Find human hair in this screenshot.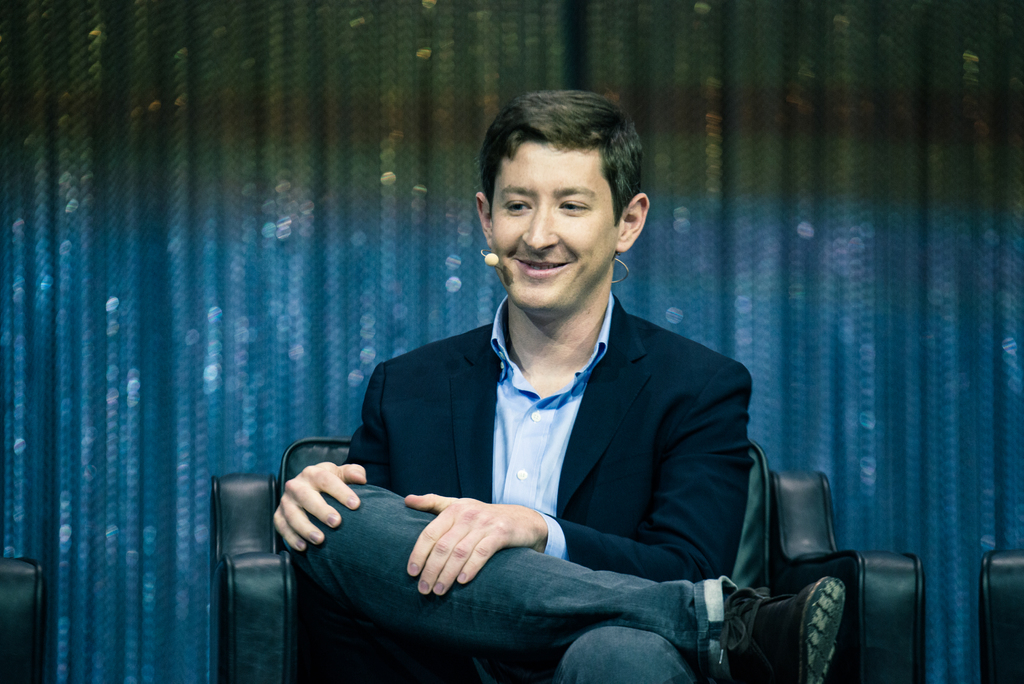
The bounding box for human hair is <bbox>489, 96, 637, 217</bbox>.
